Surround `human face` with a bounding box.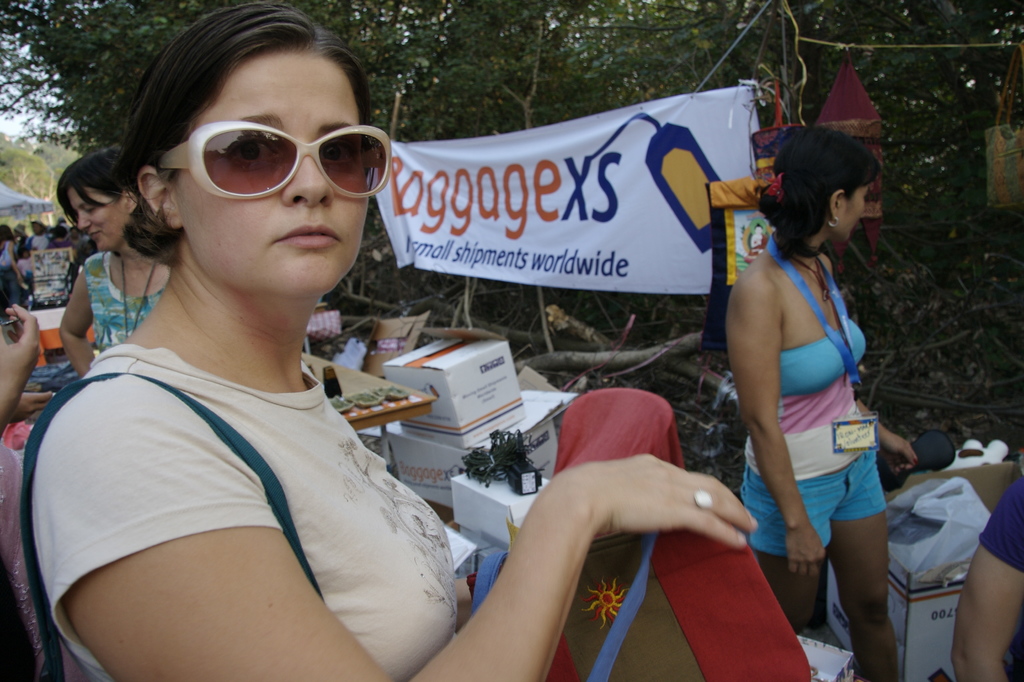
left=63, top=182, right=136, bottom=249.
